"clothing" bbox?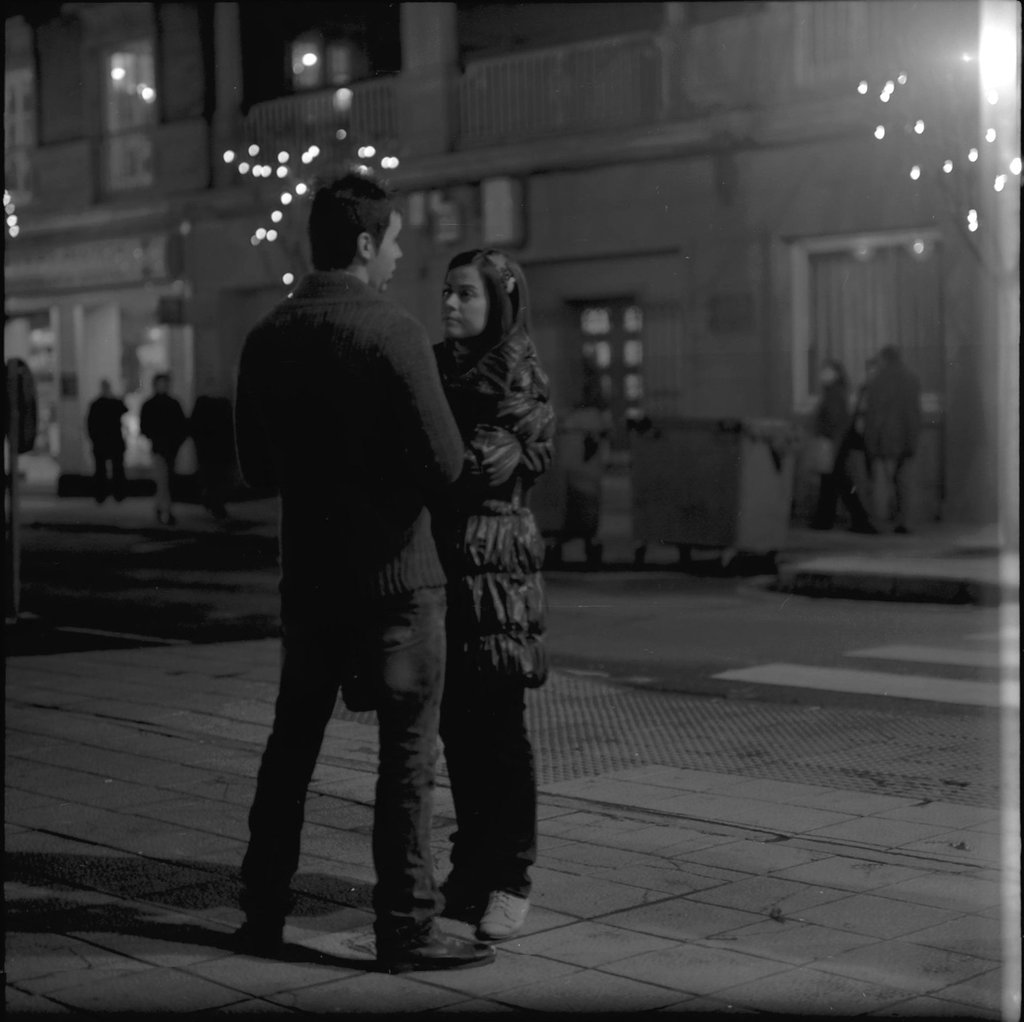
bbox=[812, 380, 866, 521]
